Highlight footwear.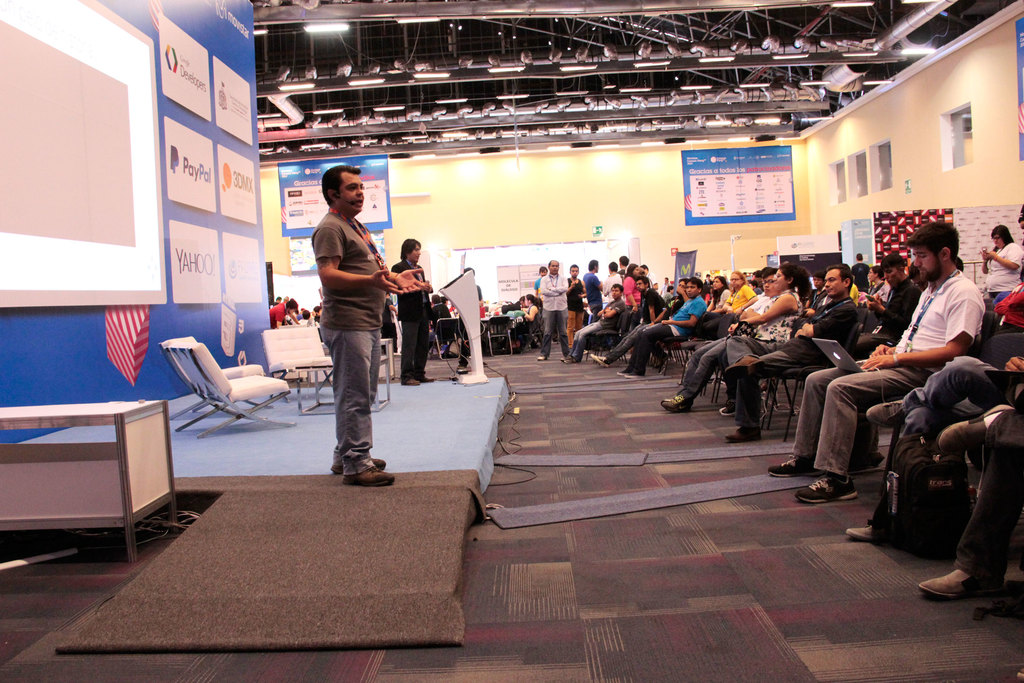
Highlighted region: [left=771, top=449, right=801, bottom=475].
